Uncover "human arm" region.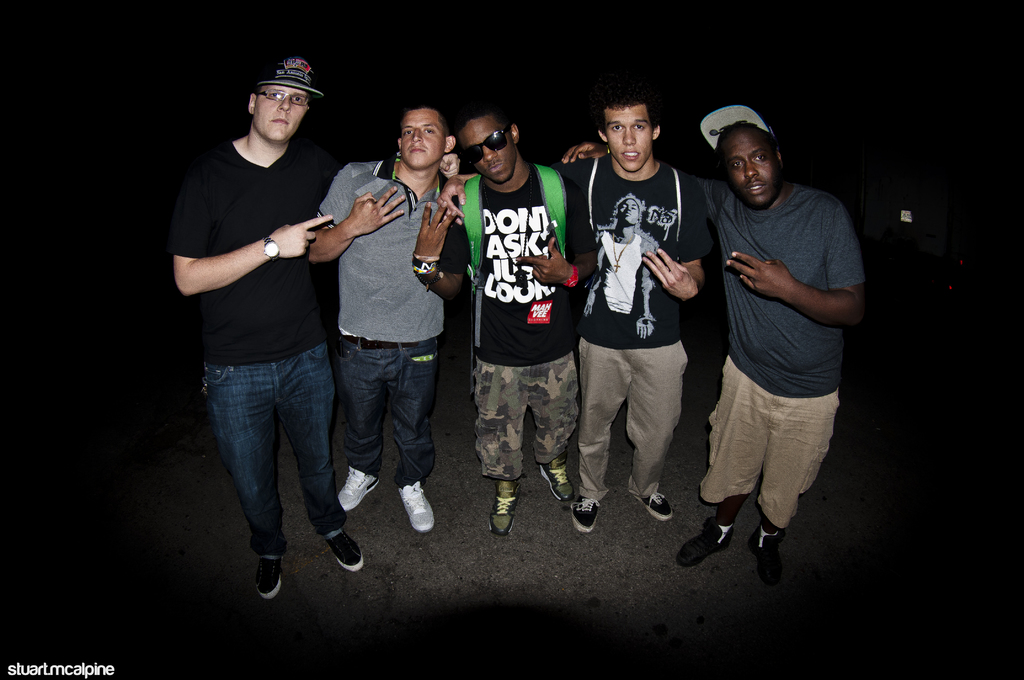
Uncovered: rect(409, 200, 474, 309).
